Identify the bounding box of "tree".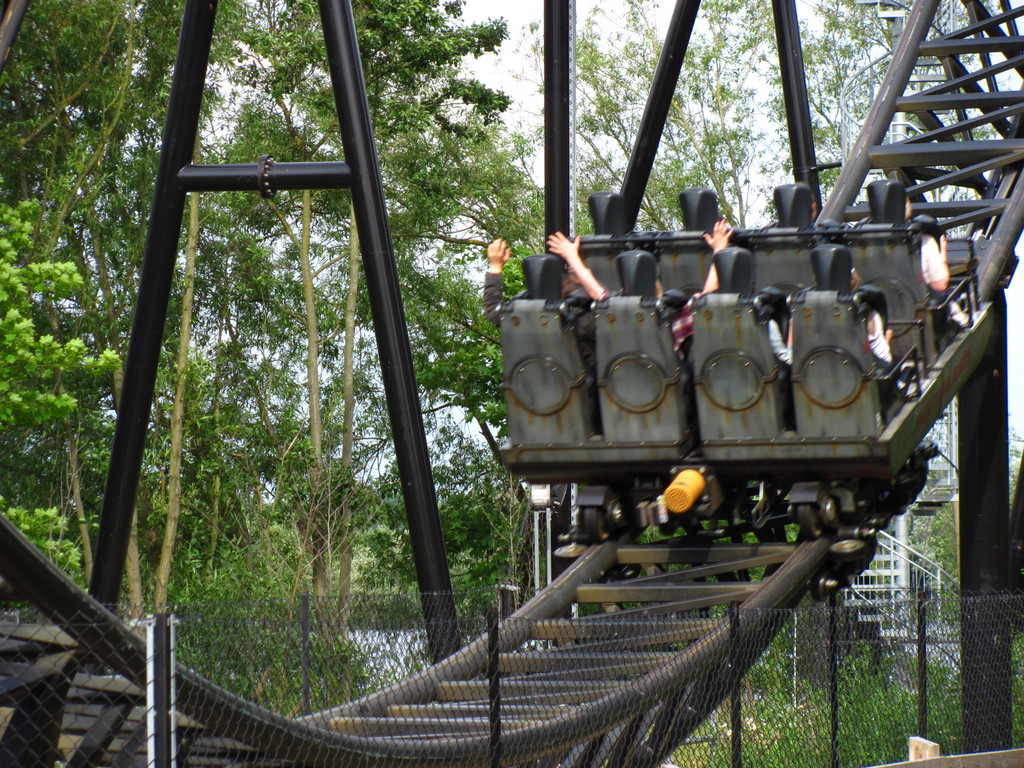
508,0,963,227.
